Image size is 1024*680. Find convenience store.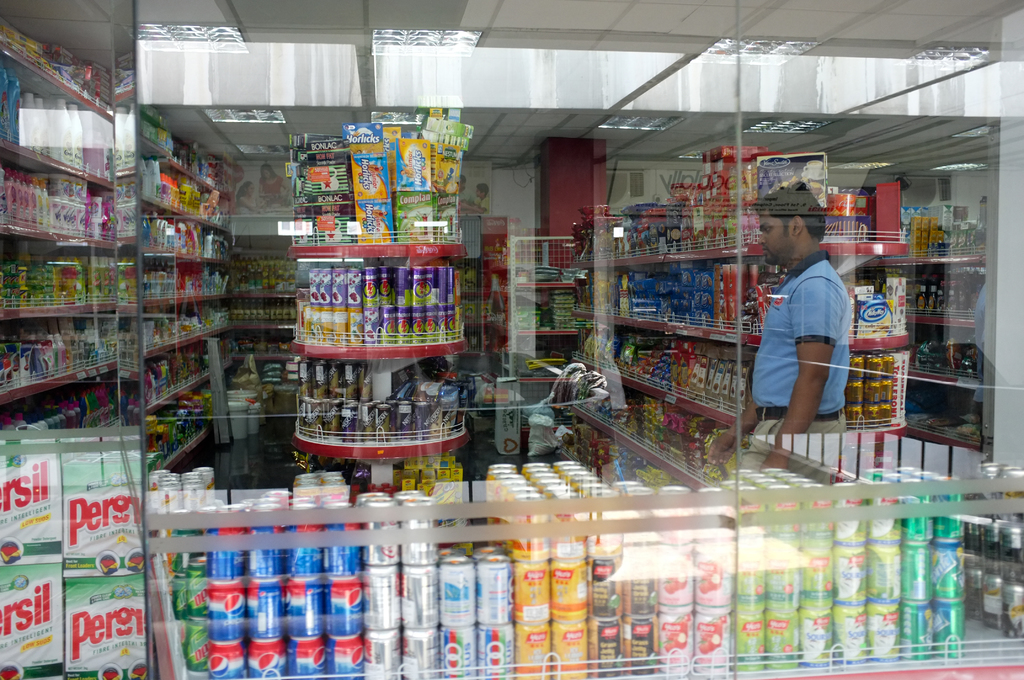
bbox=(0, 0, 1023, 679).
